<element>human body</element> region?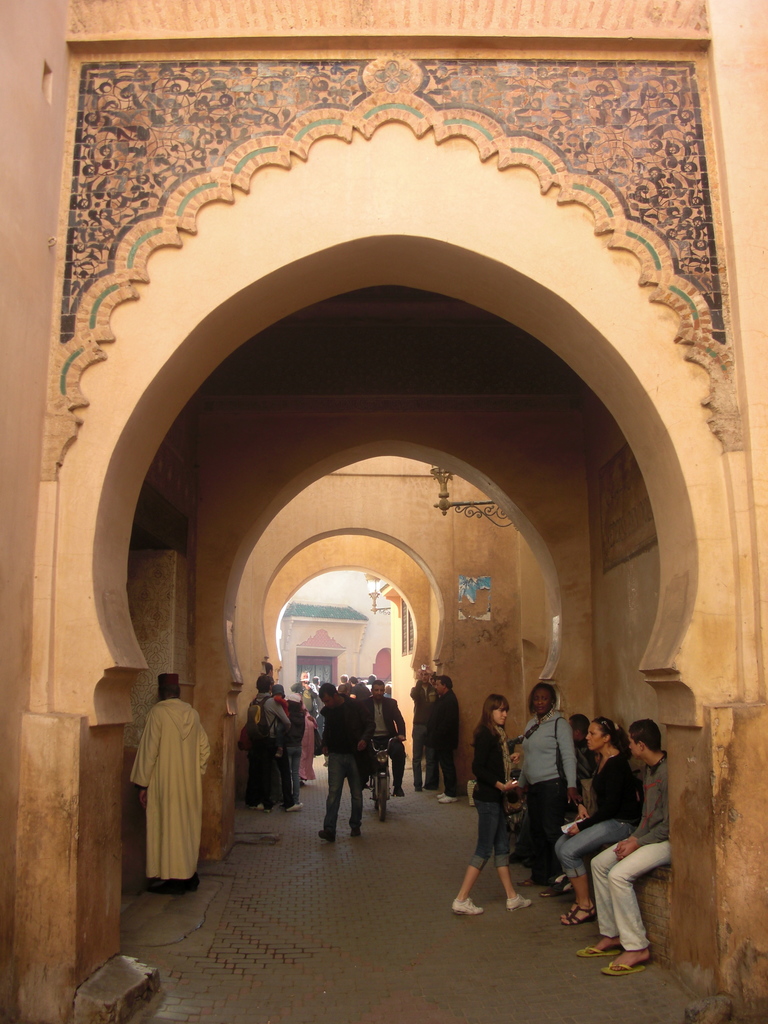
460/676/535/922
